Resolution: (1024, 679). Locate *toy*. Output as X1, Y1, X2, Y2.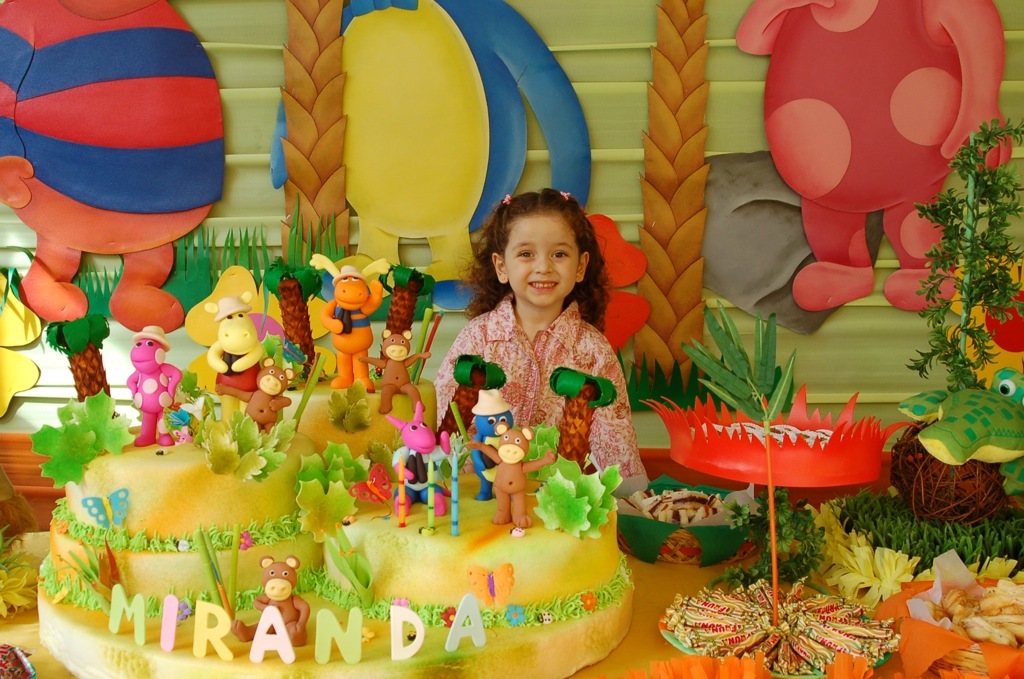
880, 415, 1019, 524.
